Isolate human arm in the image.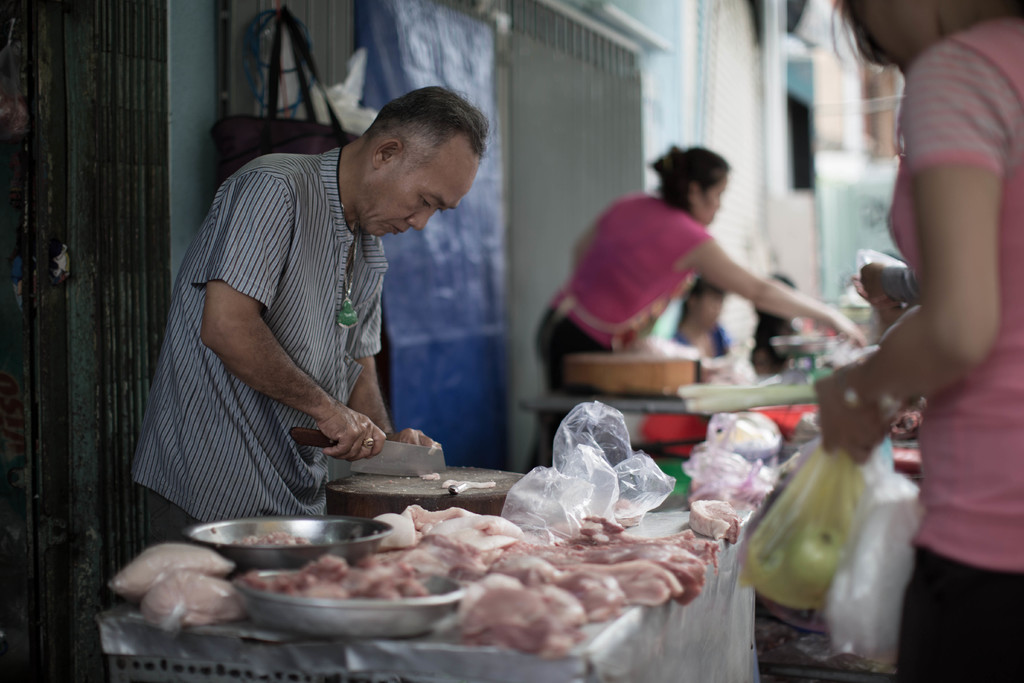
Isolated region: 347,292,440,448.
